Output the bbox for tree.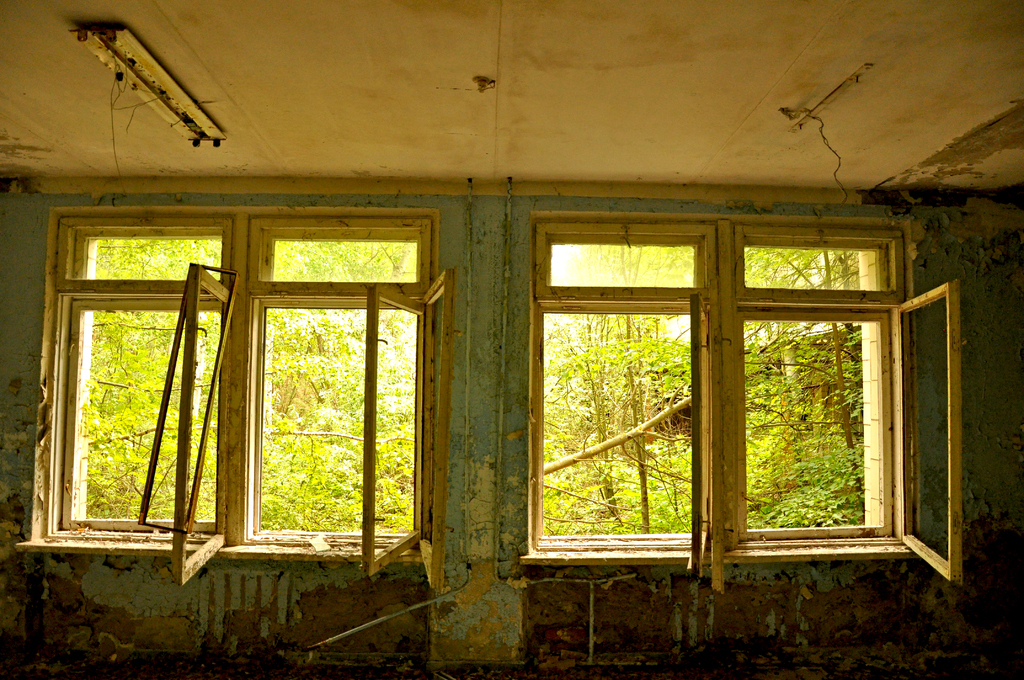
bbox(257, 219, 437, 531).
